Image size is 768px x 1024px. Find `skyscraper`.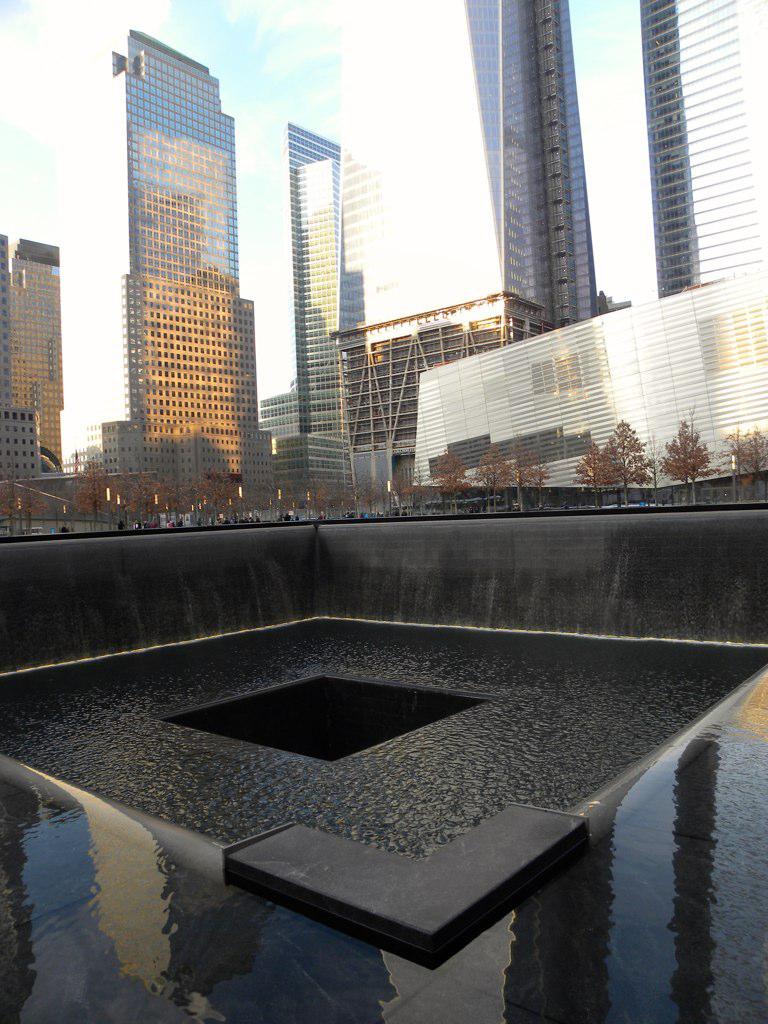
628:0:767:313.
